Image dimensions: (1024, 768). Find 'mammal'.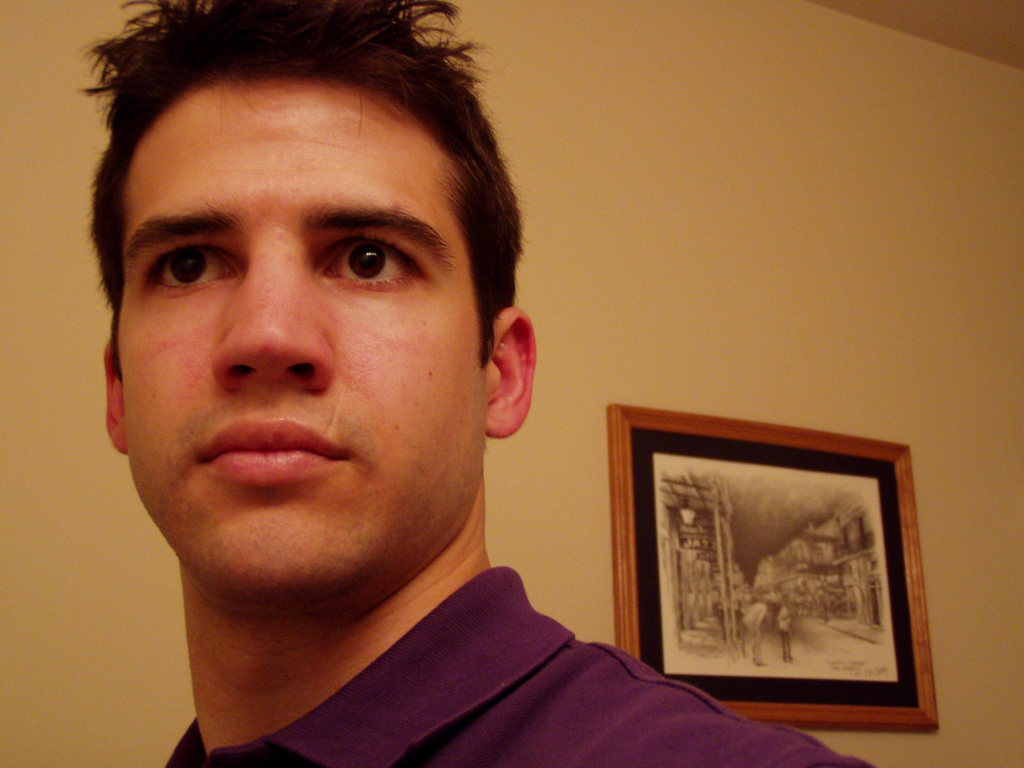
<box>0,0,685,760</box>.
